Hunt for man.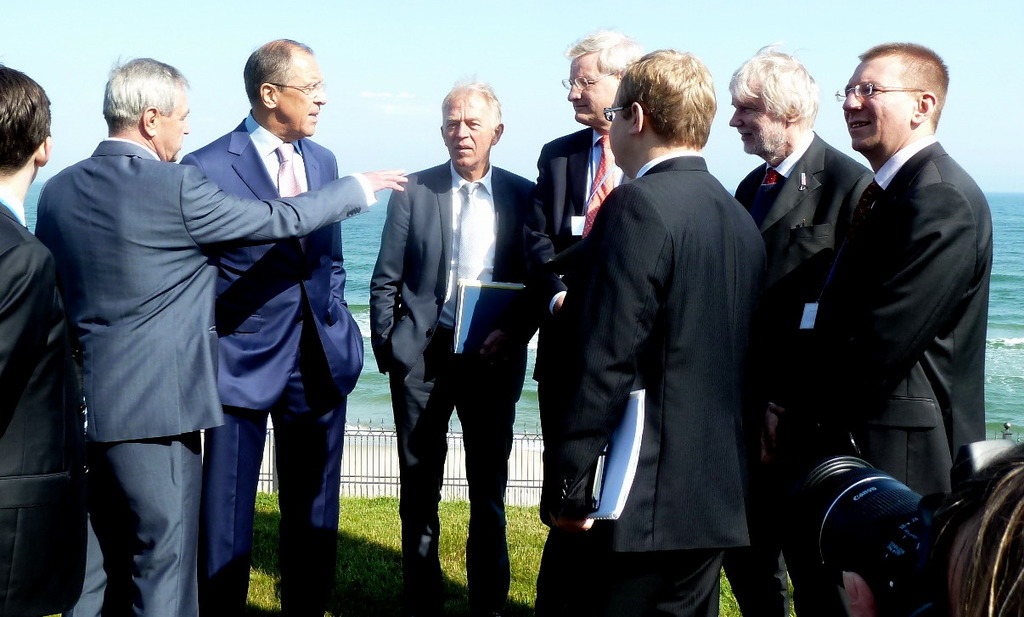
Hunted down at pyautogui.locateOnScreen(538, 42, 774, 616).
